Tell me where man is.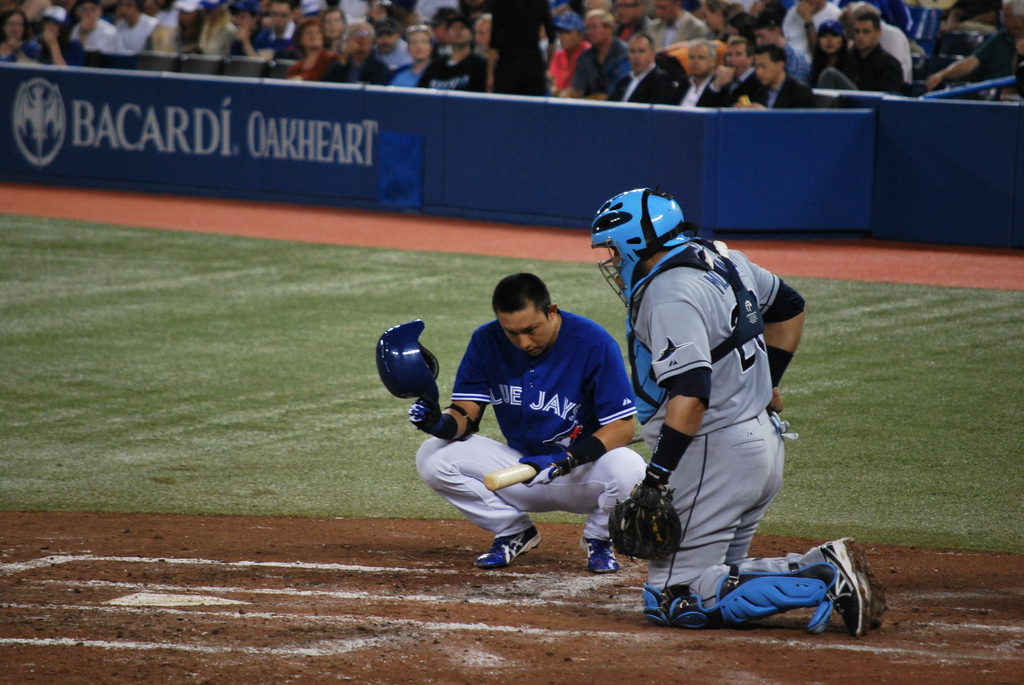
man is at rect(229, 0, 265, 52).
